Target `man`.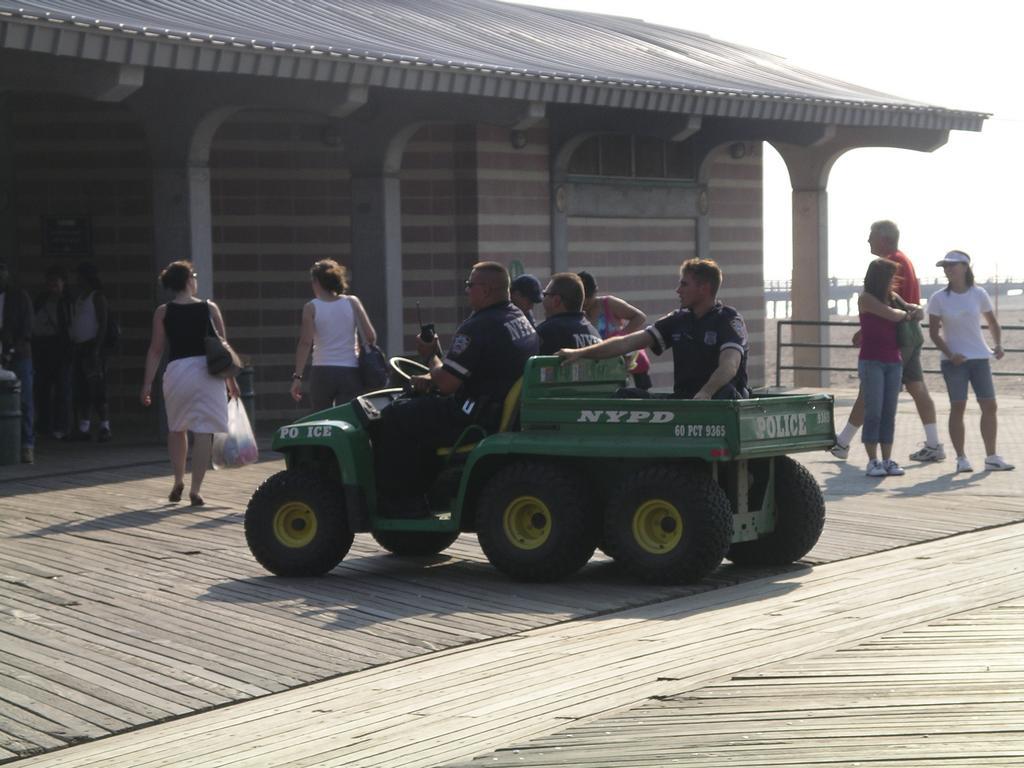
Target region: BBox(535, 272, 589, 354).
